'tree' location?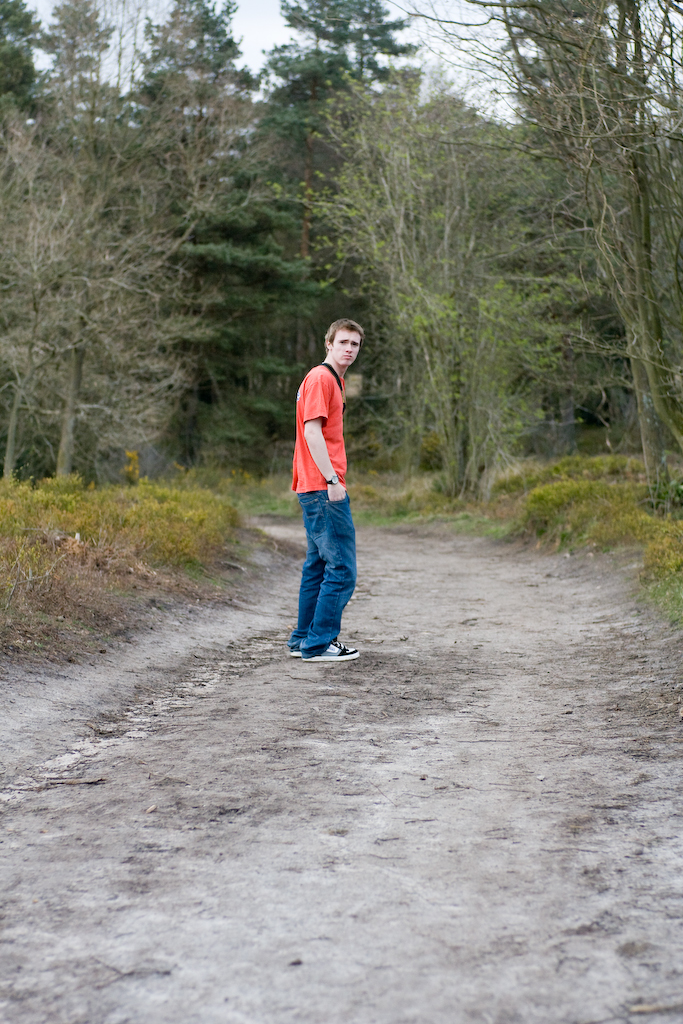
[0,0,292,478]
